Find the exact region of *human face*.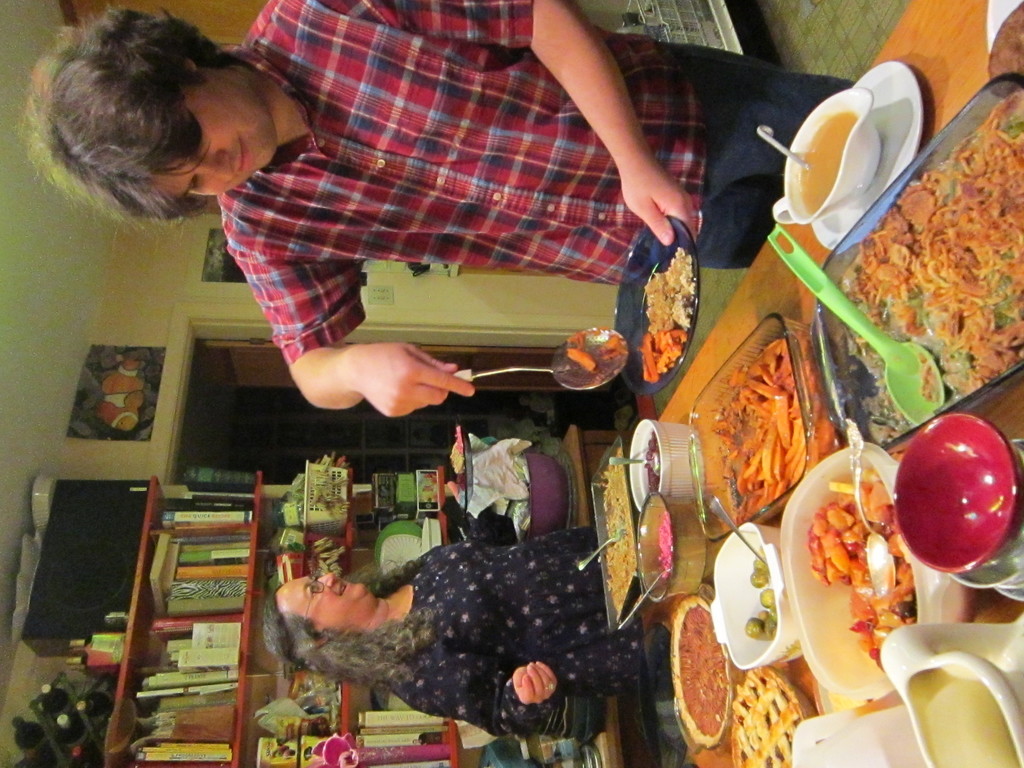
Exact region: 276/570/374/624.
